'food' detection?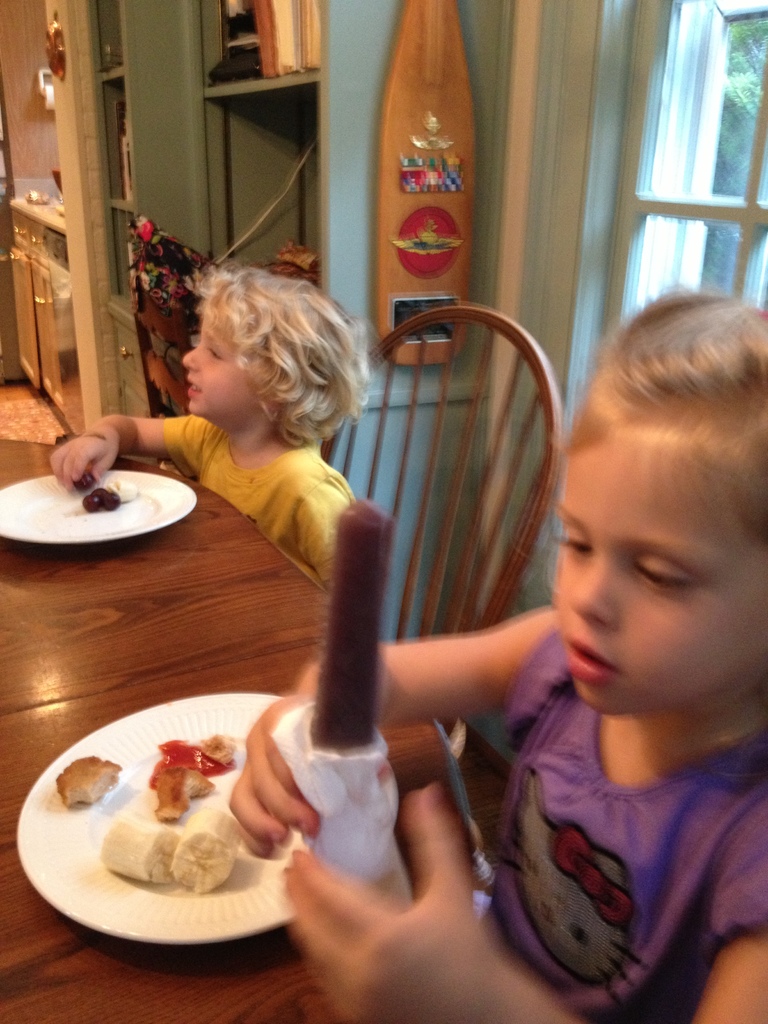
81/463/143/509
